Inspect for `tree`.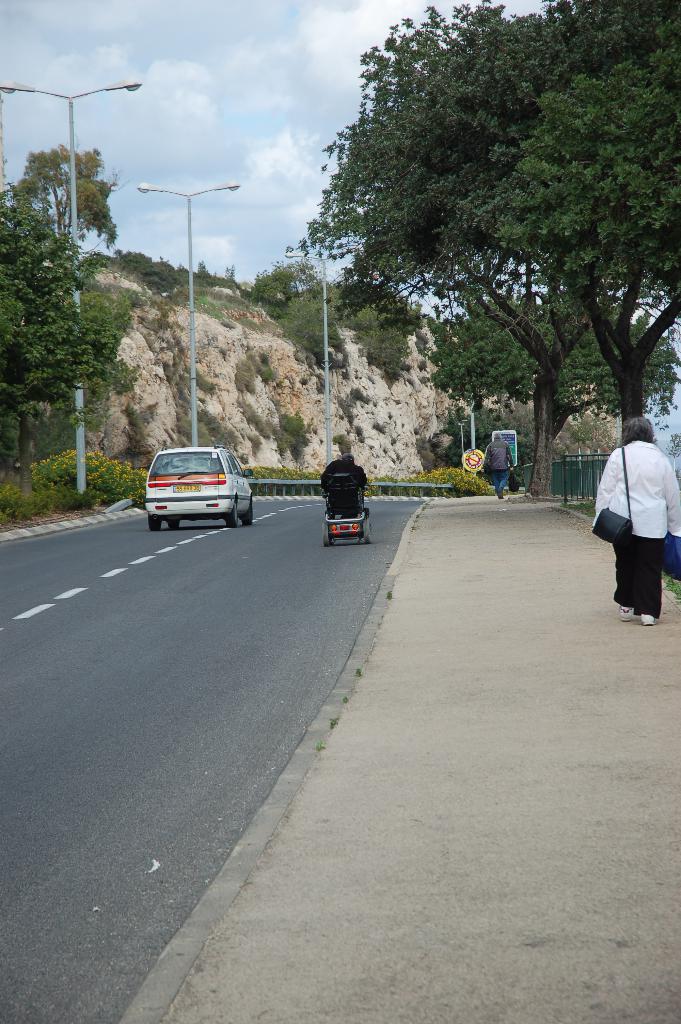
Inspection: [left=5, top=140, right=126, bottom=247].
